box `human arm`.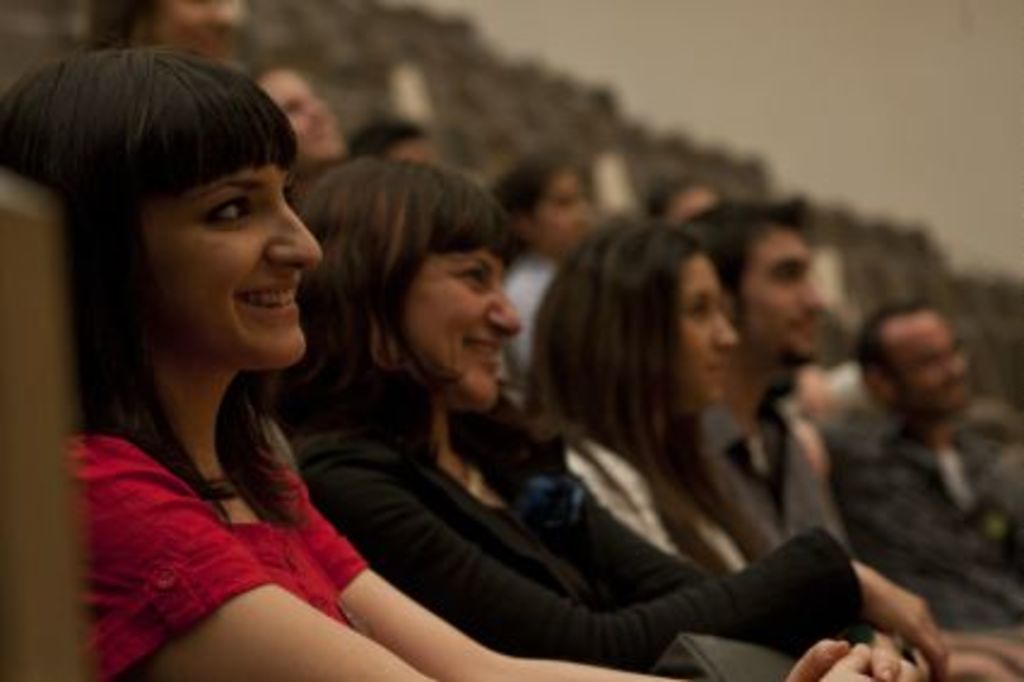
x1=55, y1=357, x2=477, y2=658.
